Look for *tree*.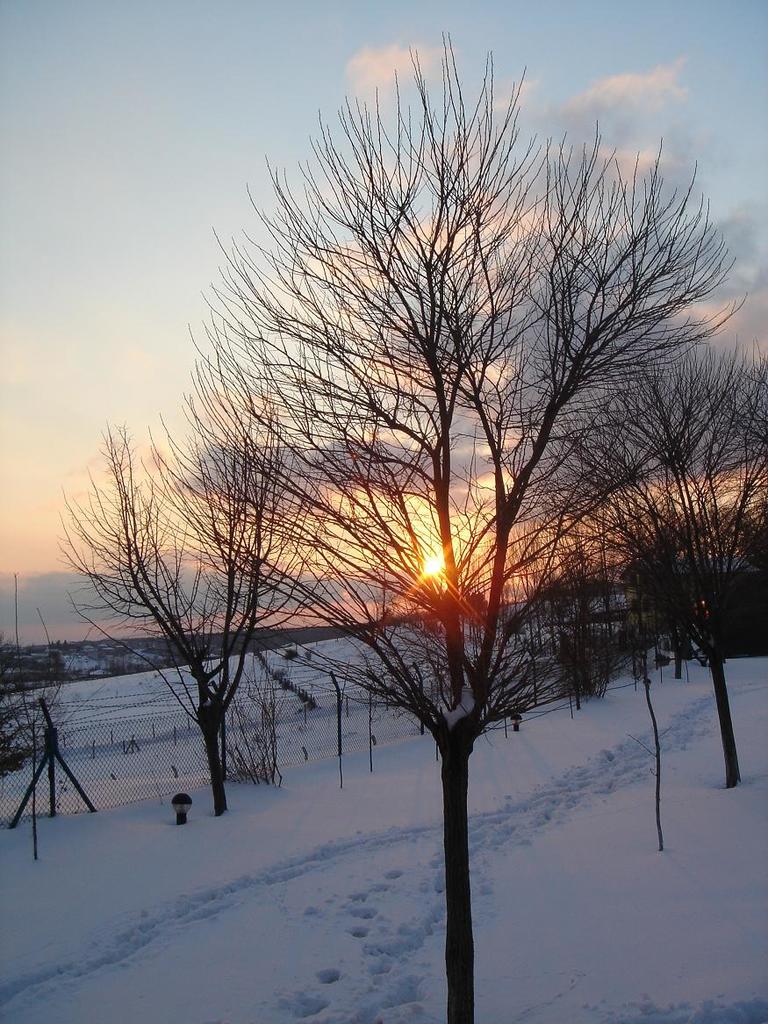
Found: l=0, t=632, r=88, b=780.
